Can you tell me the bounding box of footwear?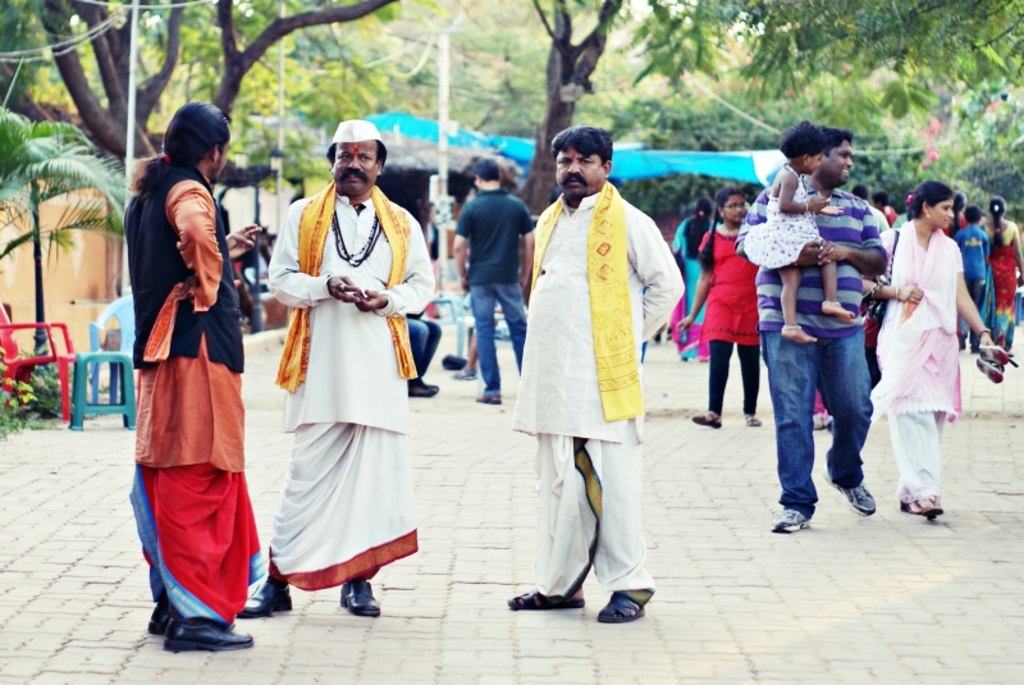
[x1=406, y1=370, x2=439, y2=396].
